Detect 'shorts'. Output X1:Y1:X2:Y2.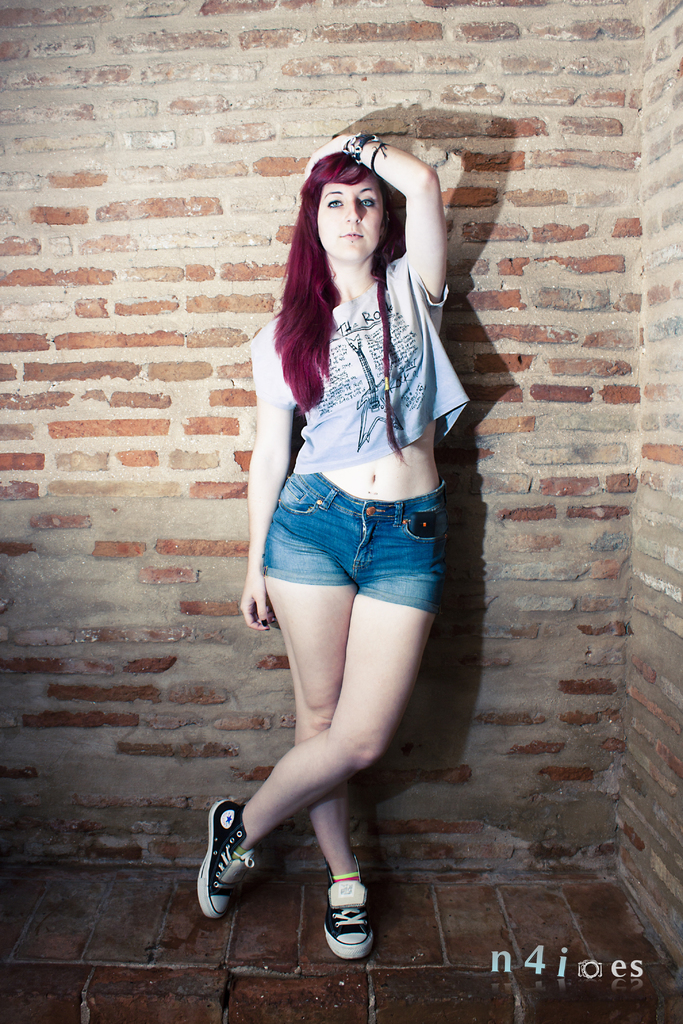
265:471:451:614.
